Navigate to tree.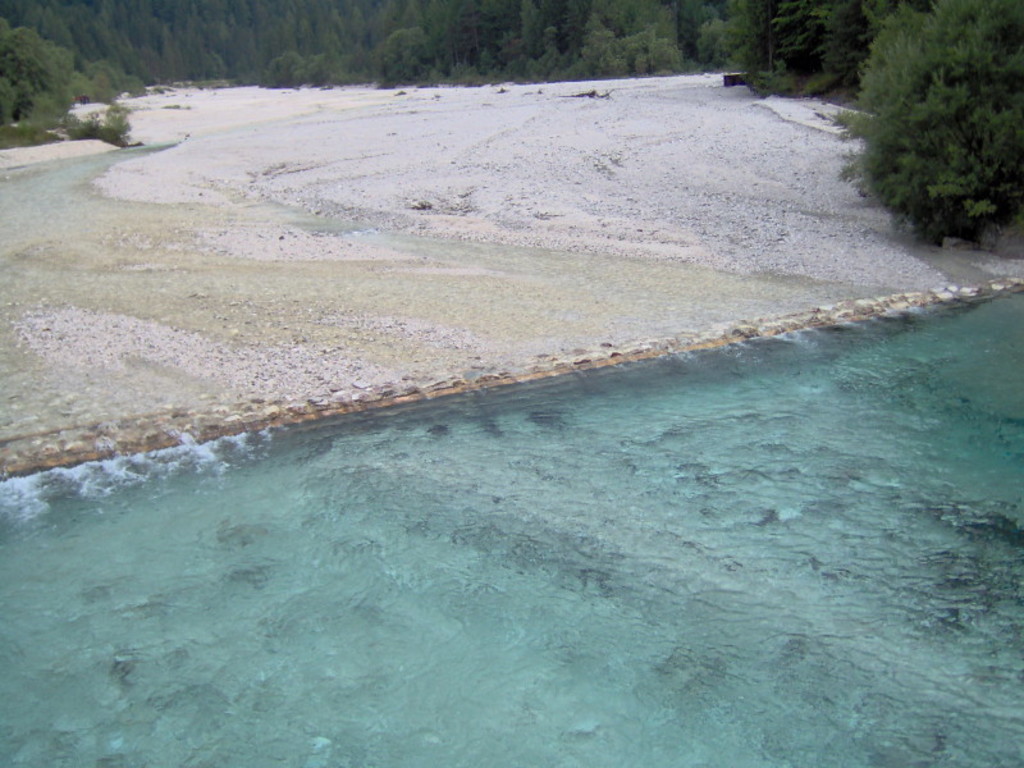
Navigation target: locate(815, 1, 1021, 262).
